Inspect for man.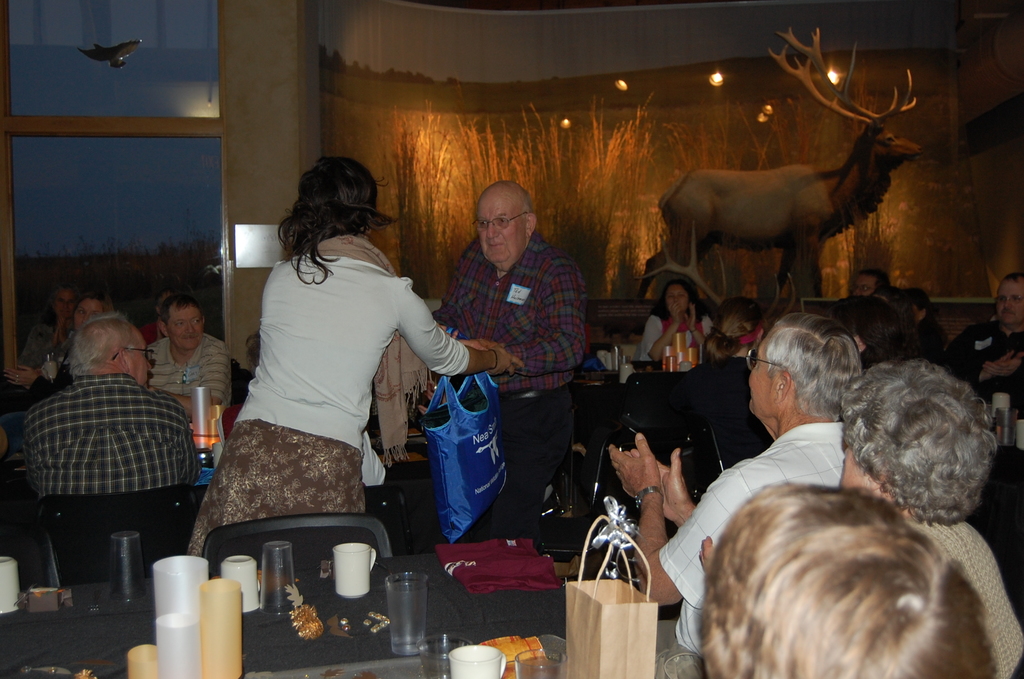
Inspection: {"x1": 607, "y1": 314, "x2": 865, "y2": 678}.
